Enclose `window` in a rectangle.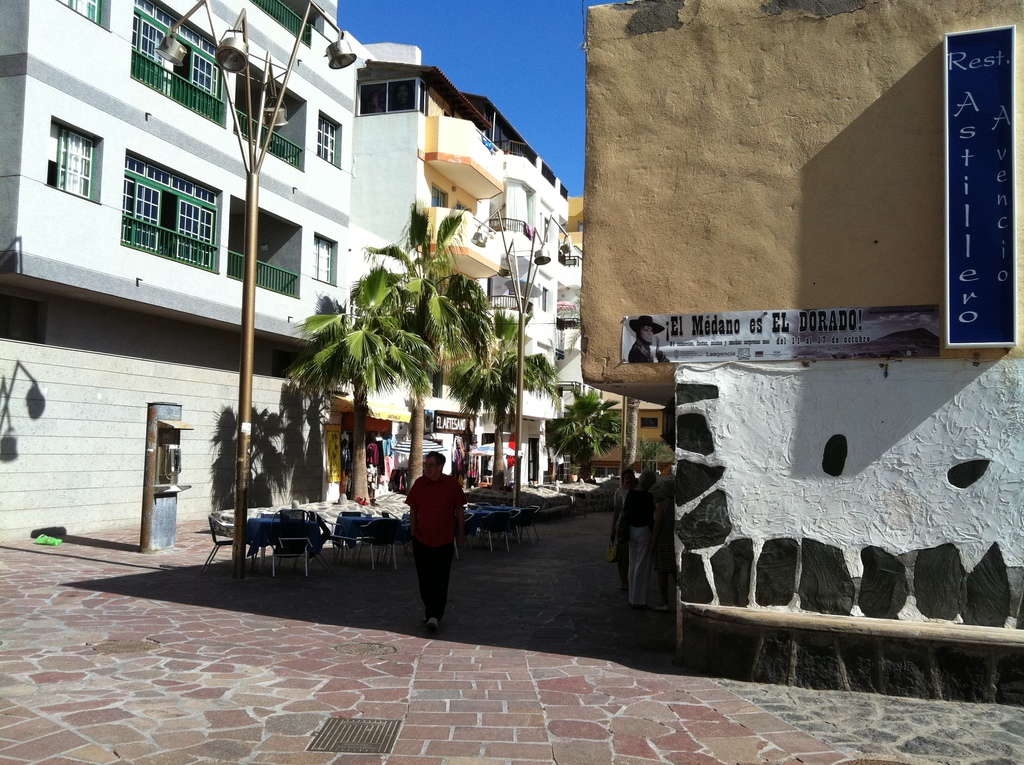
[56,0,107,28].
